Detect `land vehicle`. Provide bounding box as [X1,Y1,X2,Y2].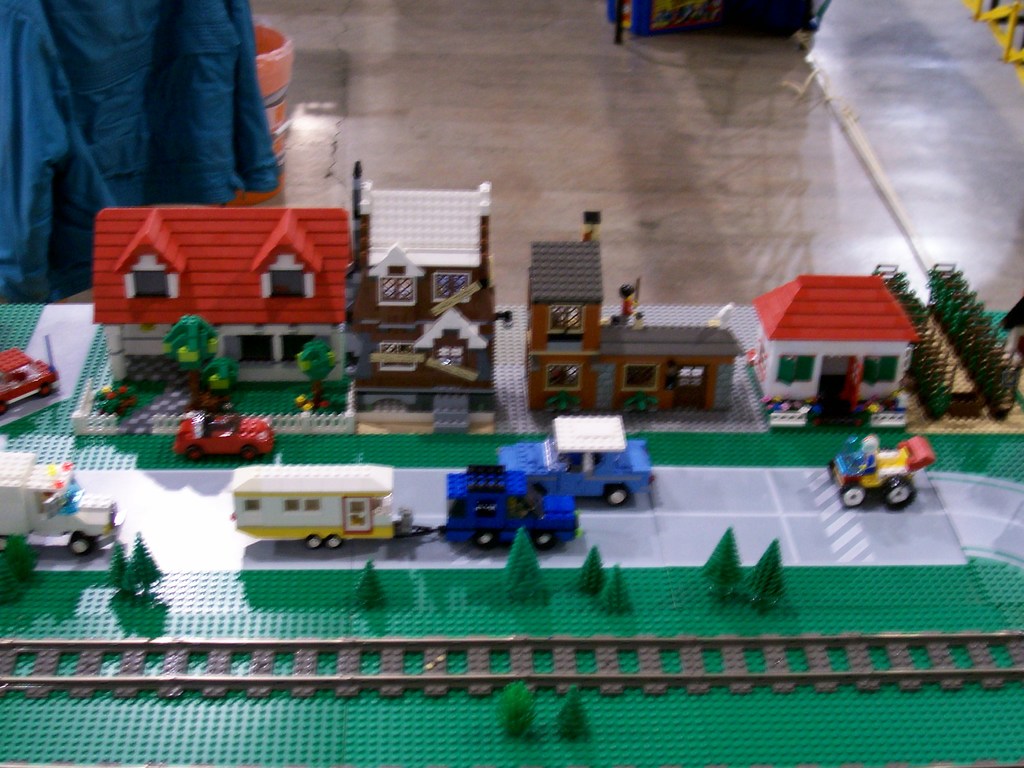
[231,463,580,551].
